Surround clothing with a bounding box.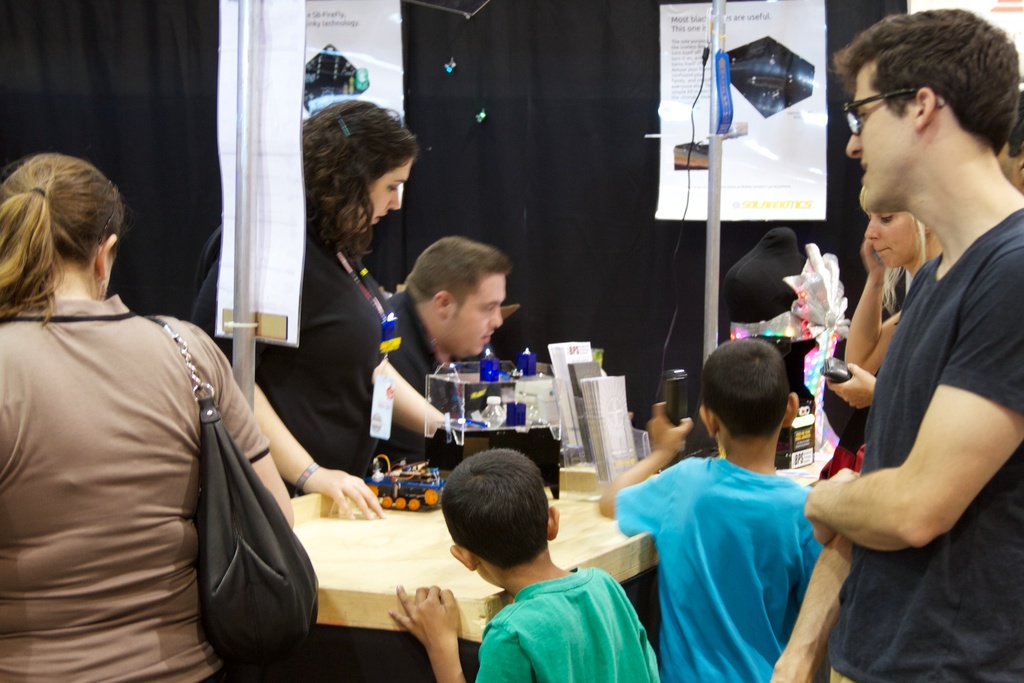
<bbox>185, 231, 391, 500</bbox>.
